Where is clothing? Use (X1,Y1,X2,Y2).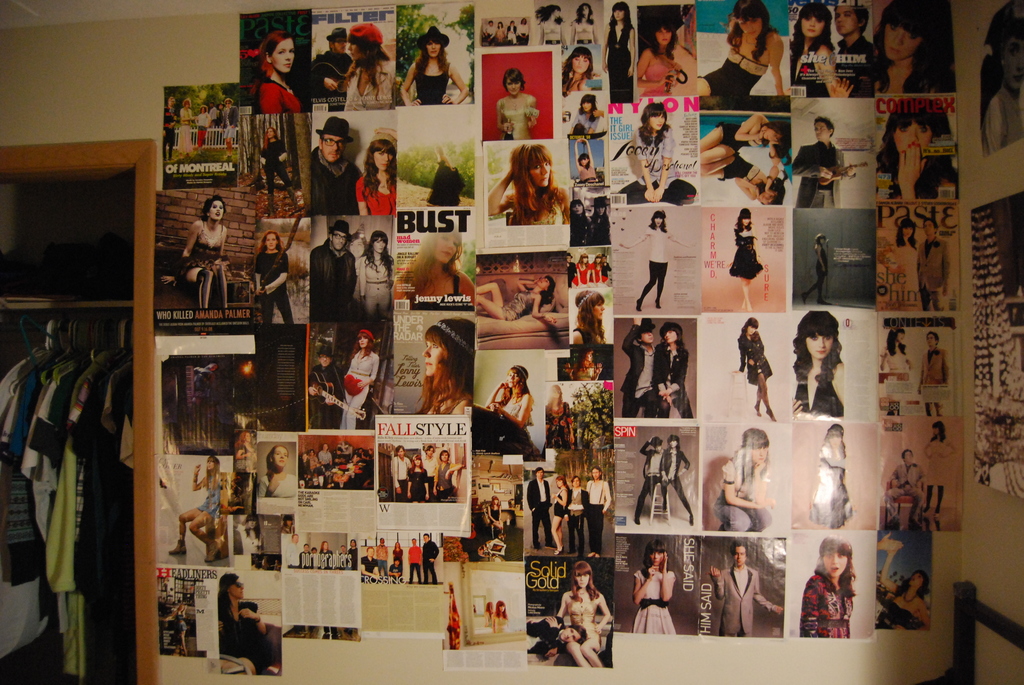
(619,127,696,205).
